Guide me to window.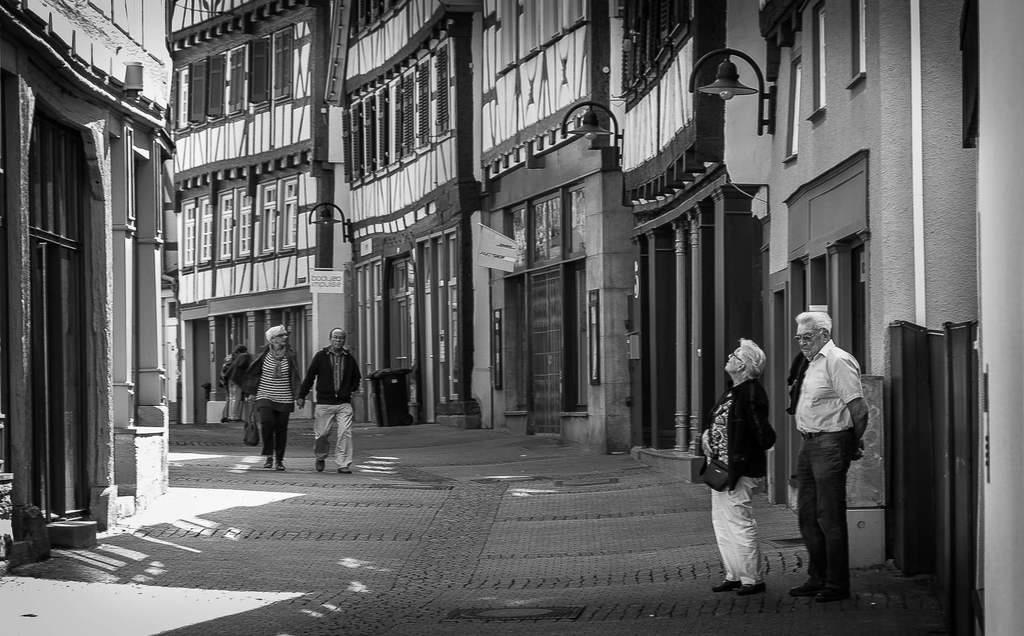
Guidance: x1=780, y1=53, x2=803, y2=163.
